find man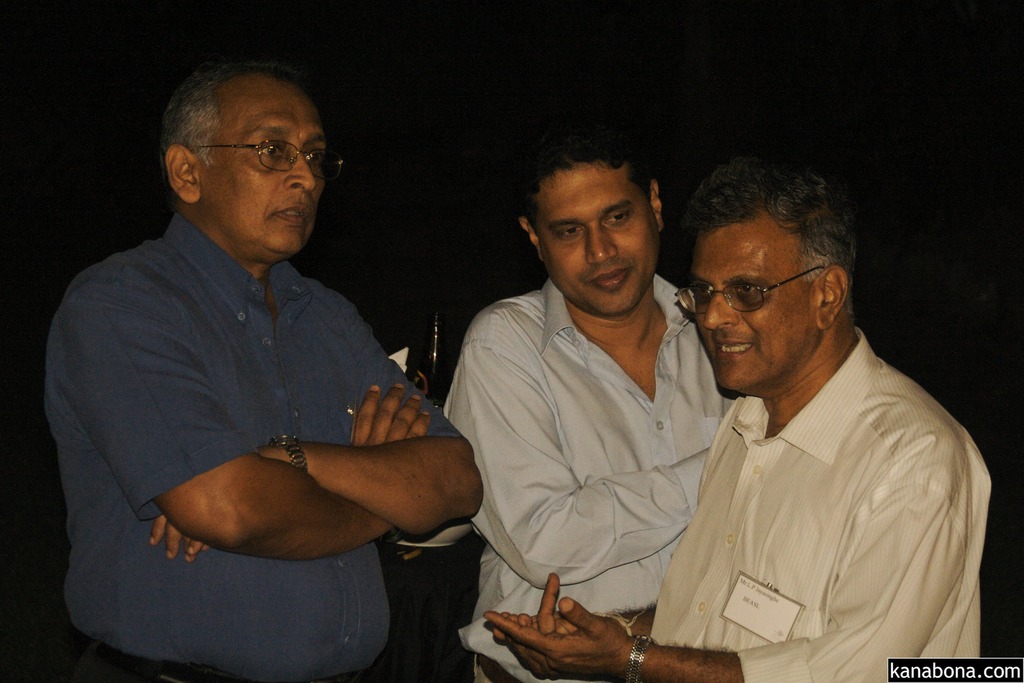
(left=639, top=157, right=994, bottom=675)
